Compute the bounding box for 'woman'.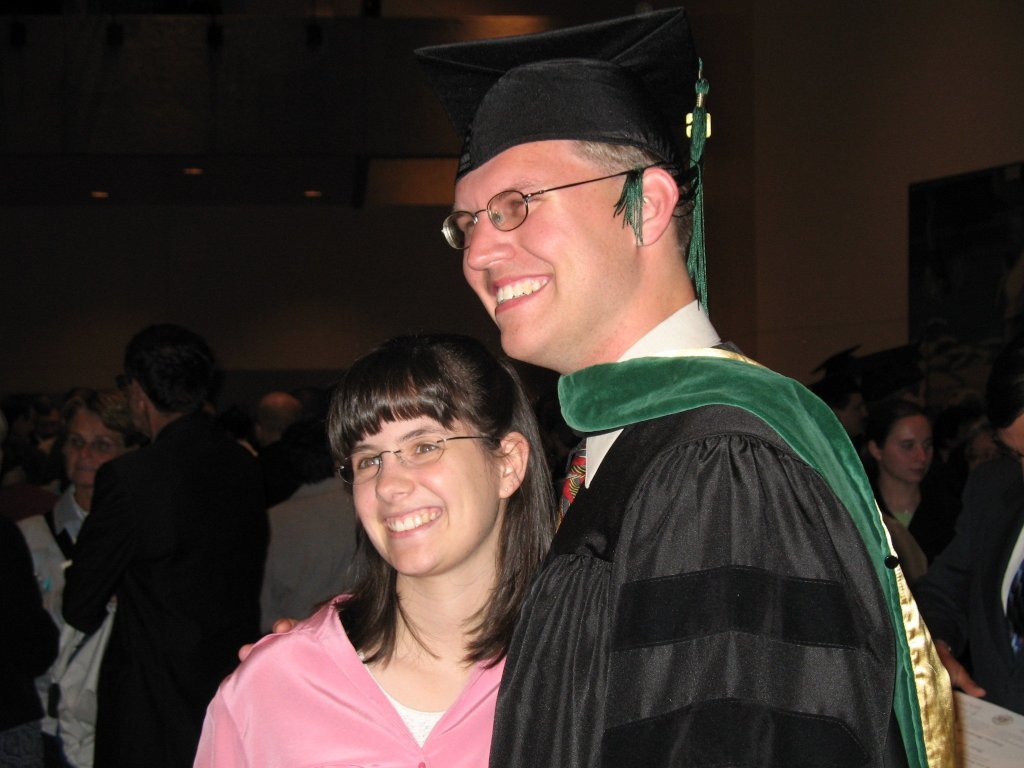
bbox=(861, 387, 961, 574).
